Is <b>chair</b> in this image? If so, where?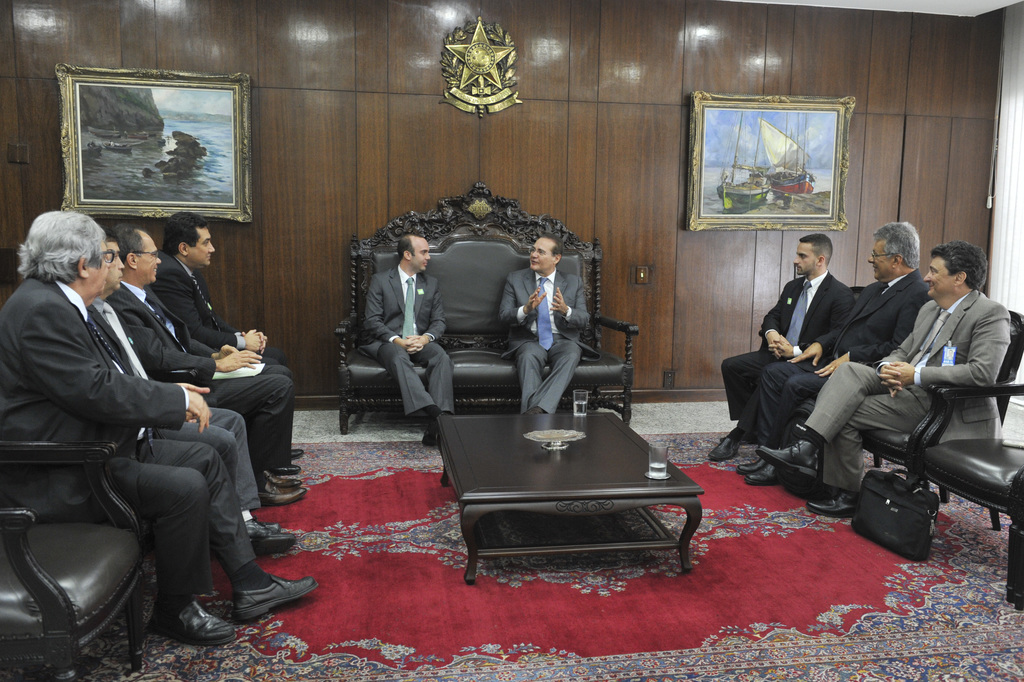
Yes, at 913:381:1023:607.
